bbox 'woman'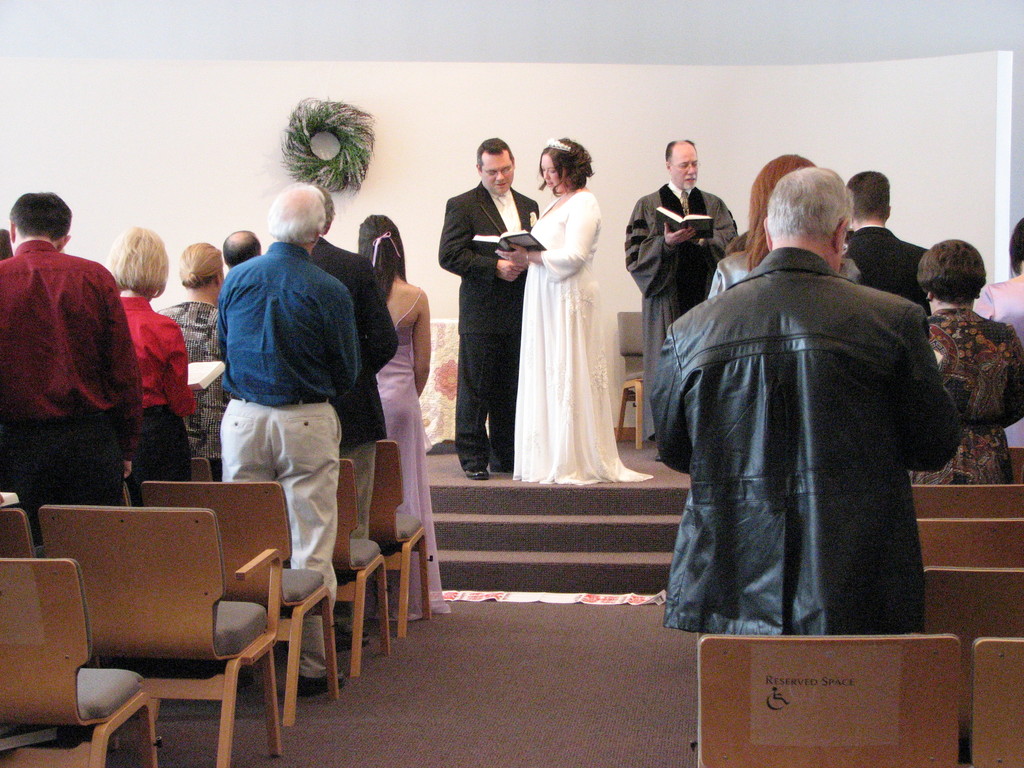
908:243:1023:486
